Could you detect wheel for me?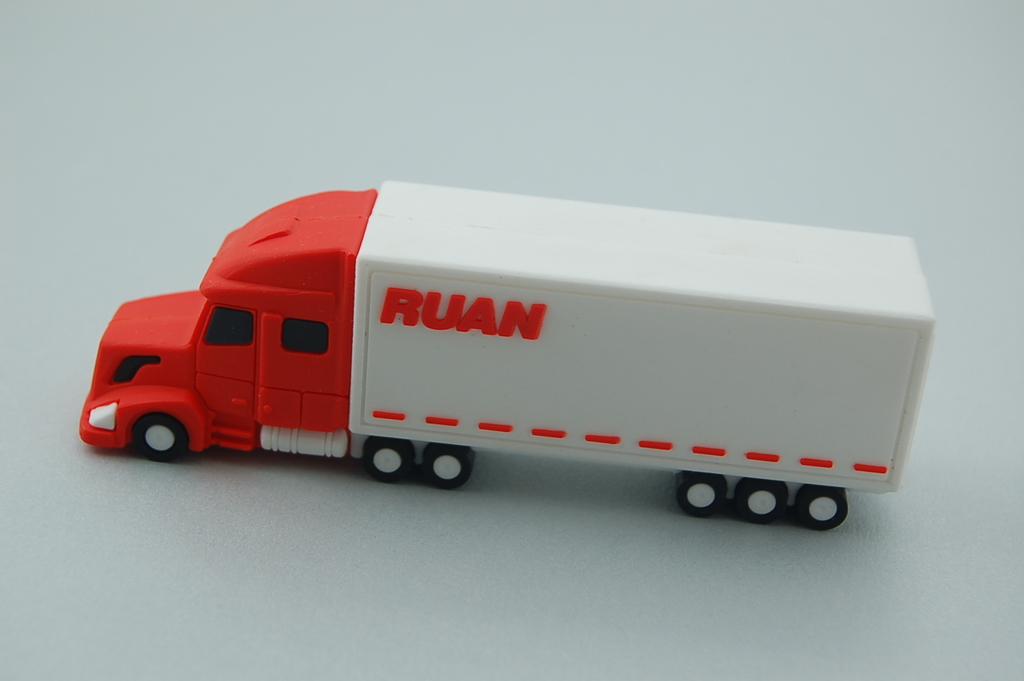
Detection result: left=672, top=472, right=731, bottom=519.
